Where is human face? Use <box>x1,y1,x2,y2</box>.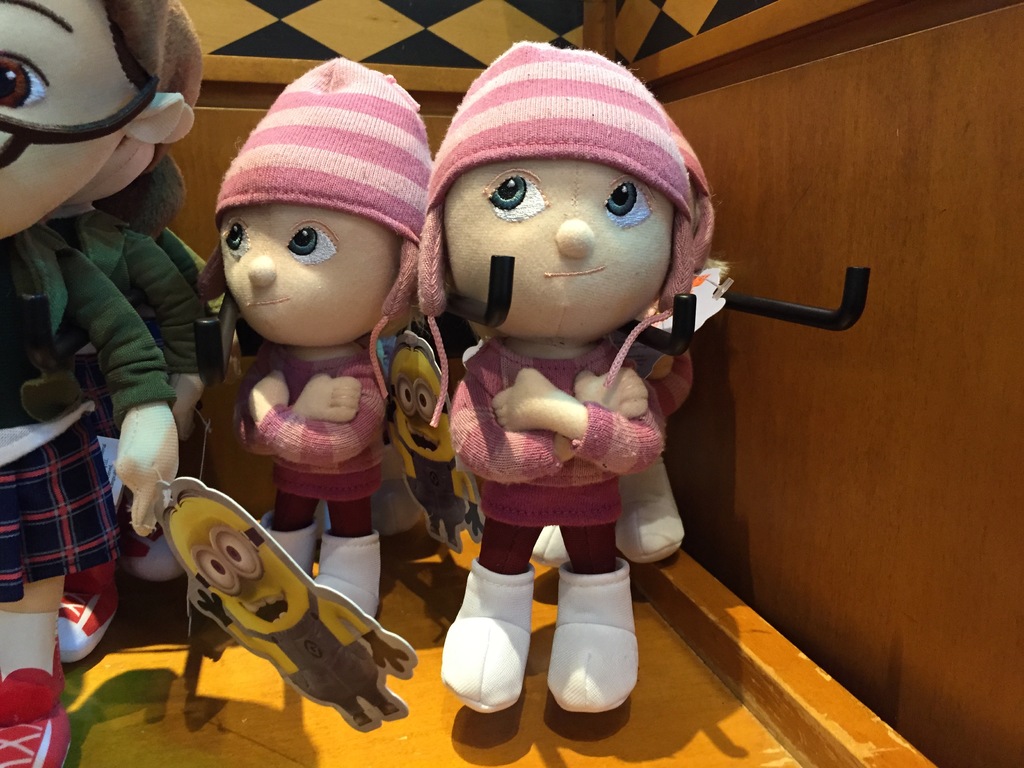
<box>218,205,404,348</box>.
